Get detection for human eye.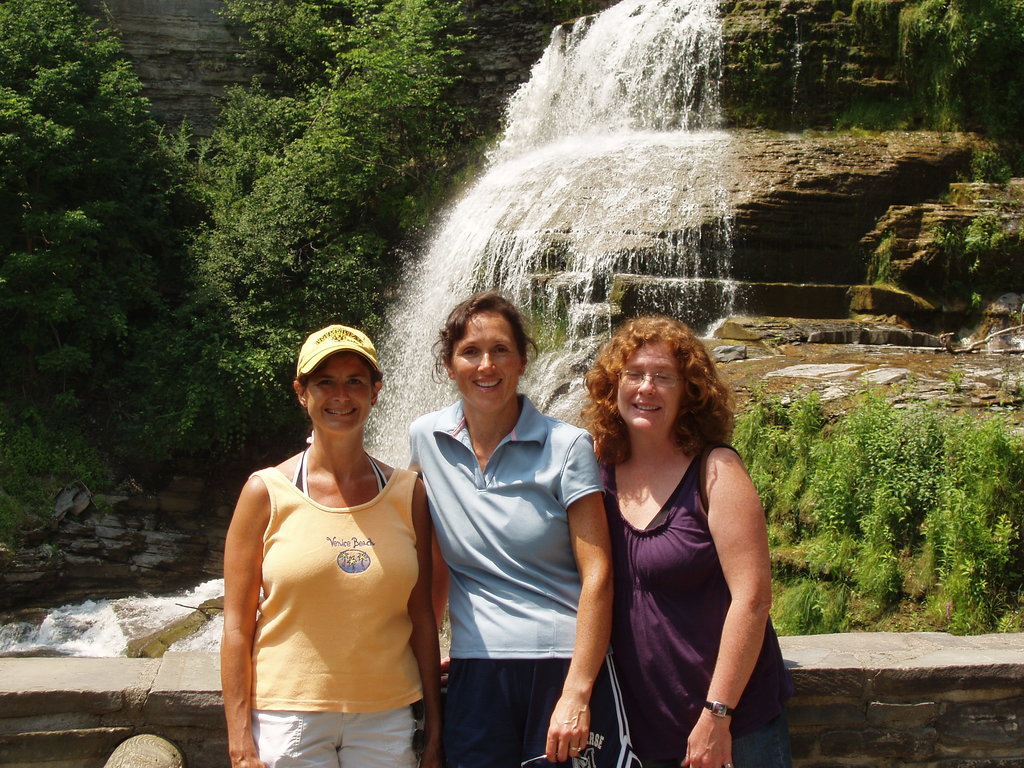
Detection: 458 346 478 359.
